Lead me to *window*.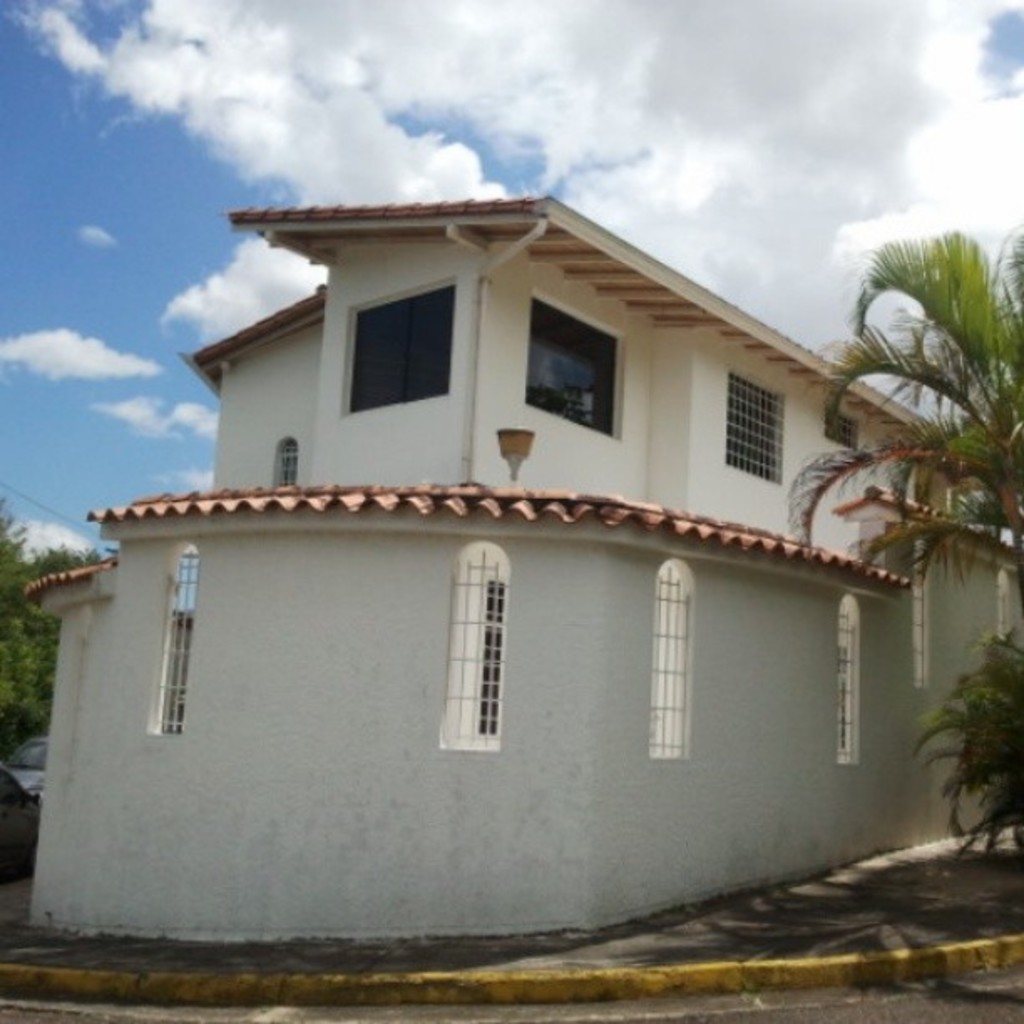
Lead to <box>833,415,867,453</box>.
